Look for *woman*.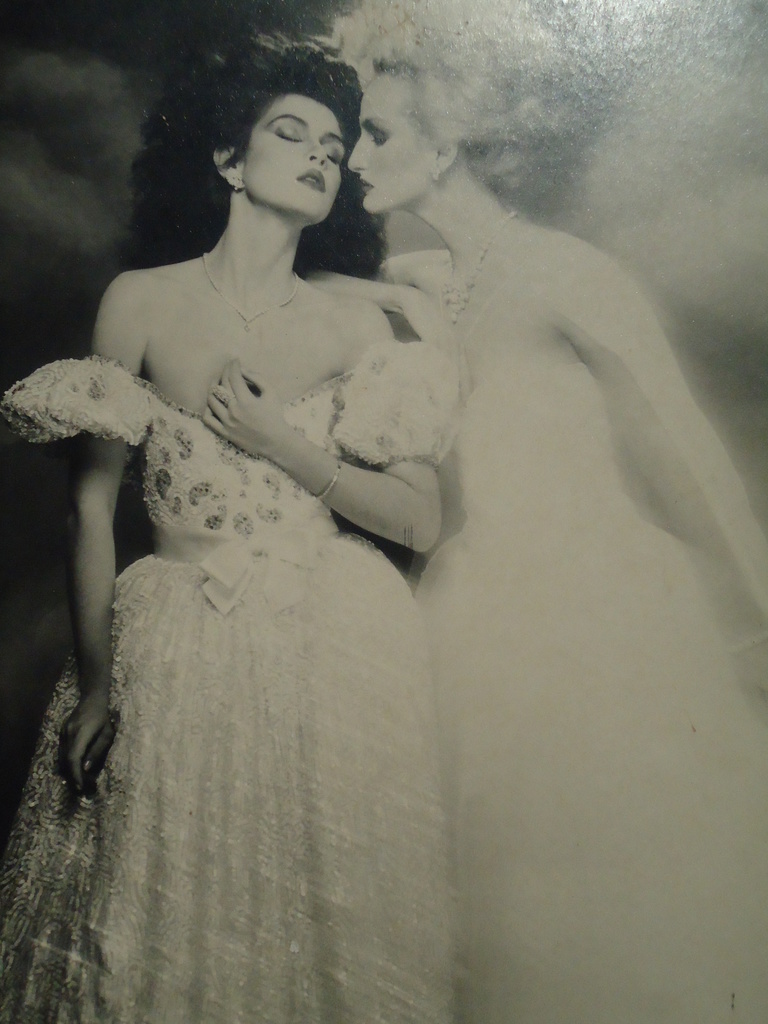
Found: bbox=[341, 36, 767, 1023].
